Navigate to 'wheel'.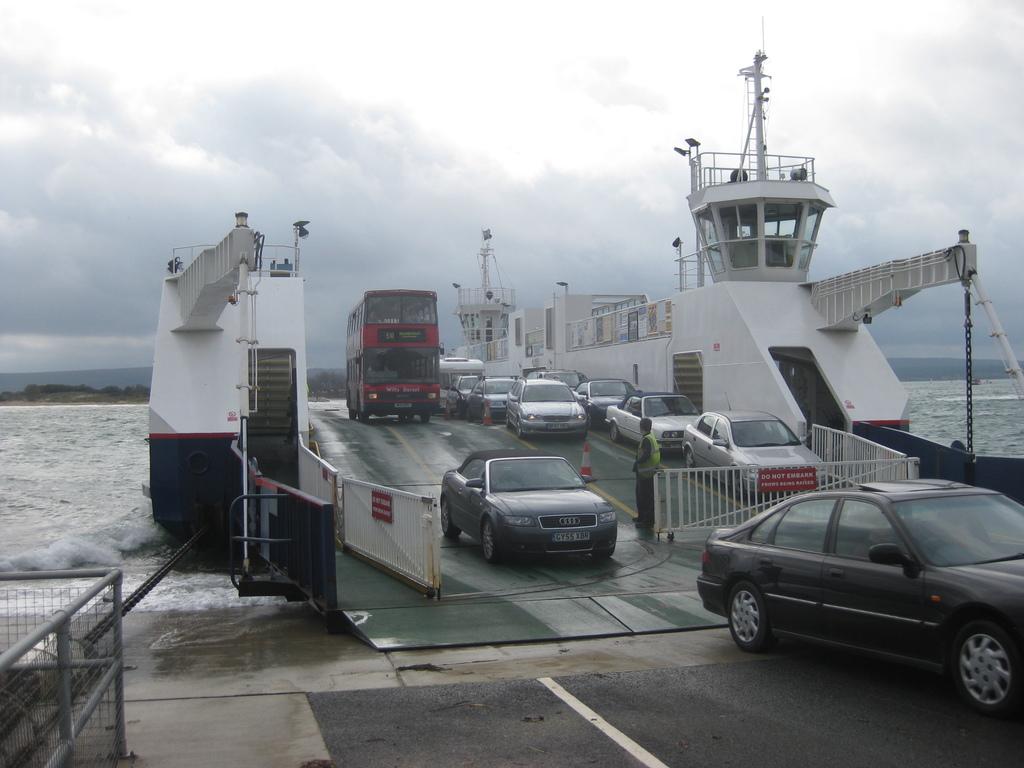
Navigation target: {"left": 440, "top": 497, "right": 459, "bottom": 536}.
